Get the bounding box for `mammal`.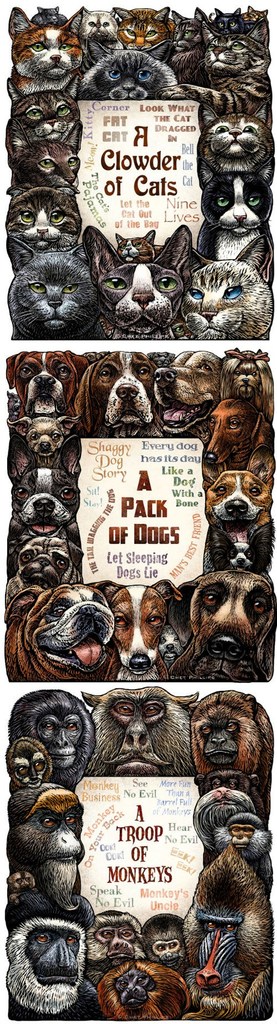
crop(2, 870, 35, 897).
